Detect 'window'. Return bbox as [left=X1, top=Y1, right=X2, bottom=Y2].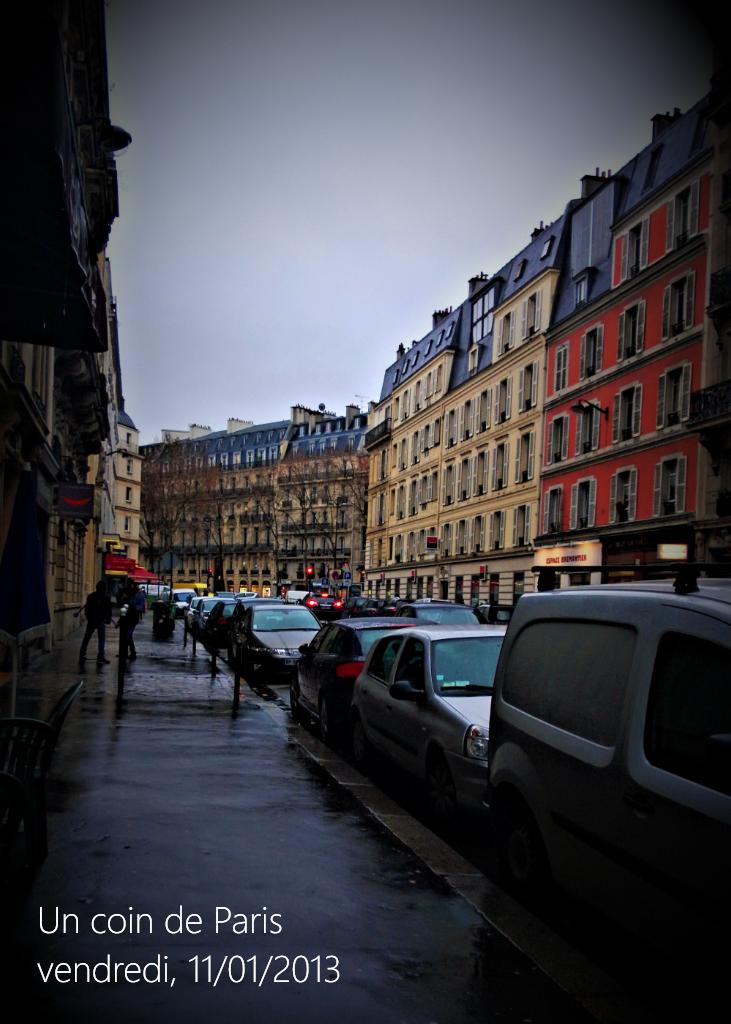
[left=375, top=494, right=386, bottom=526].
